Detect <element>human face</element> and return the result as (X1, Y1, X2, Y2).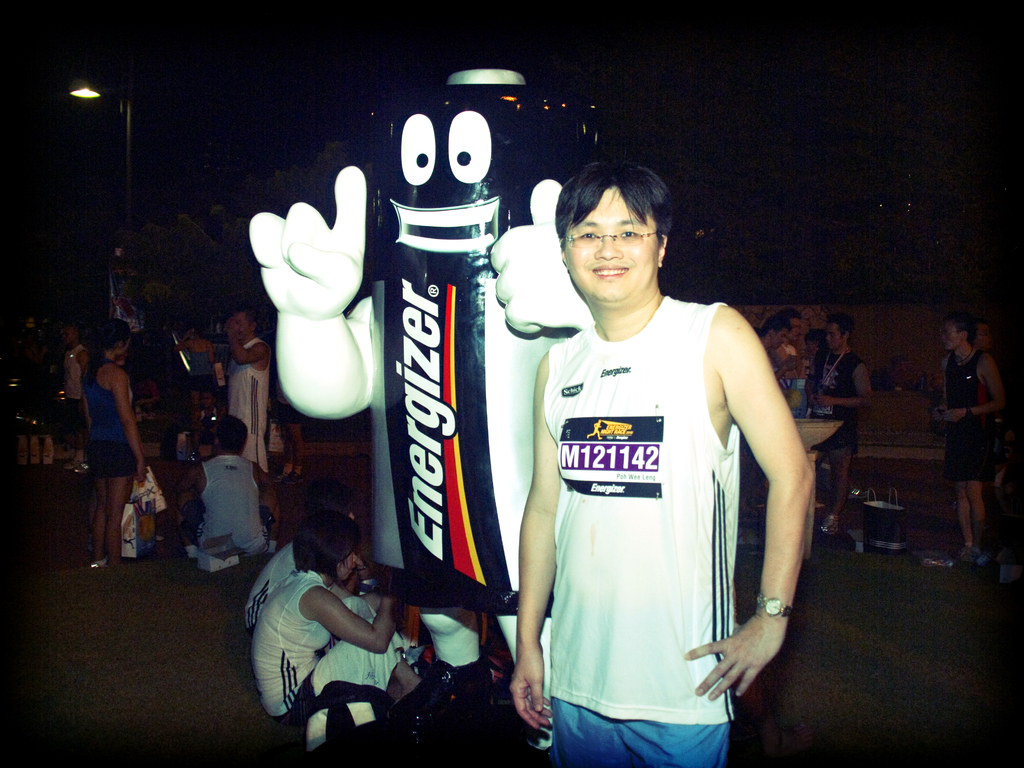
(564, 182, 660, 301).
